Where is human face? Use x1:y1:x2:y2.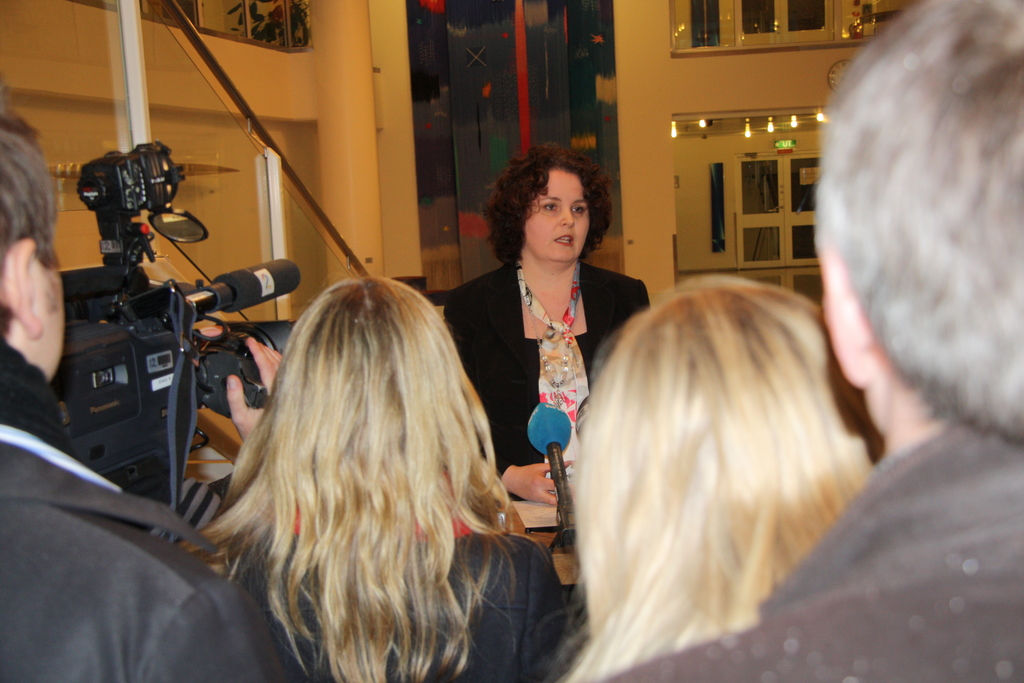
36:247:67:370.
